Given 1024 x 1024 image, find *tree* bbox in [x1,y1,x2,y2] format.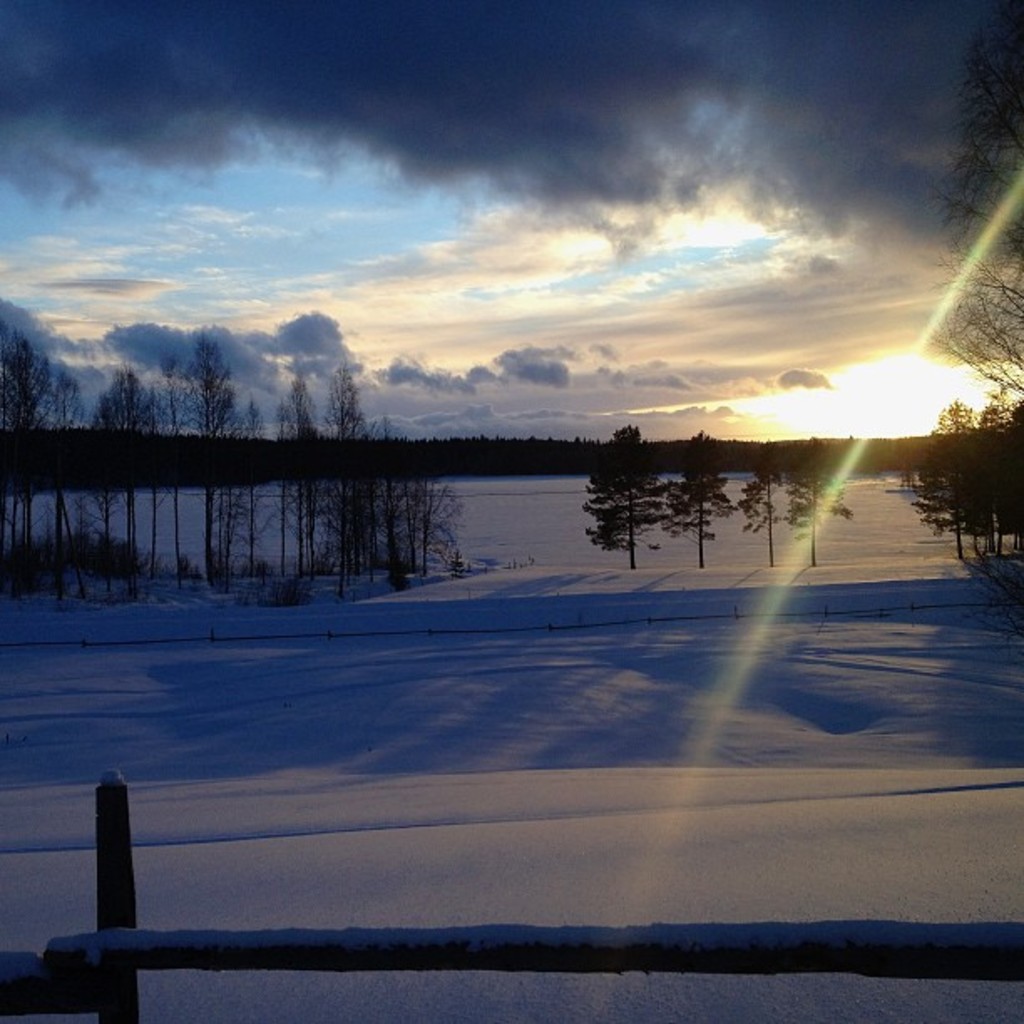
[661,417,766,494].
